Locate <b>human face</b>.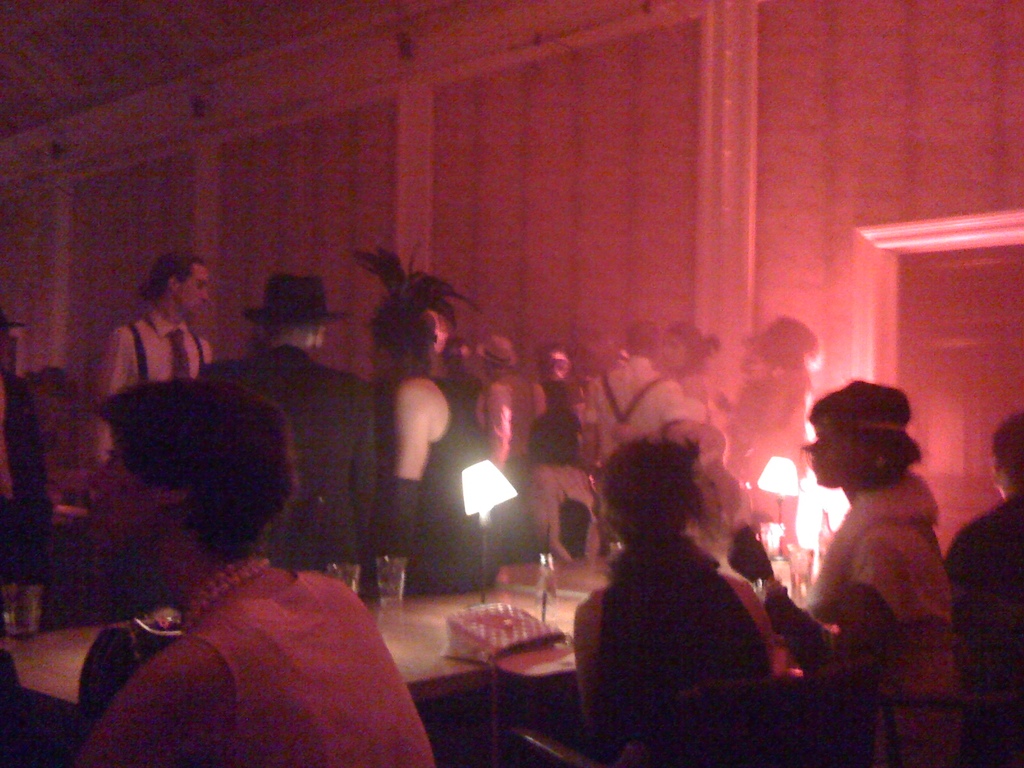
Bounding box: pyautogui.locateOnScreen(176, 264, 209, 320).
